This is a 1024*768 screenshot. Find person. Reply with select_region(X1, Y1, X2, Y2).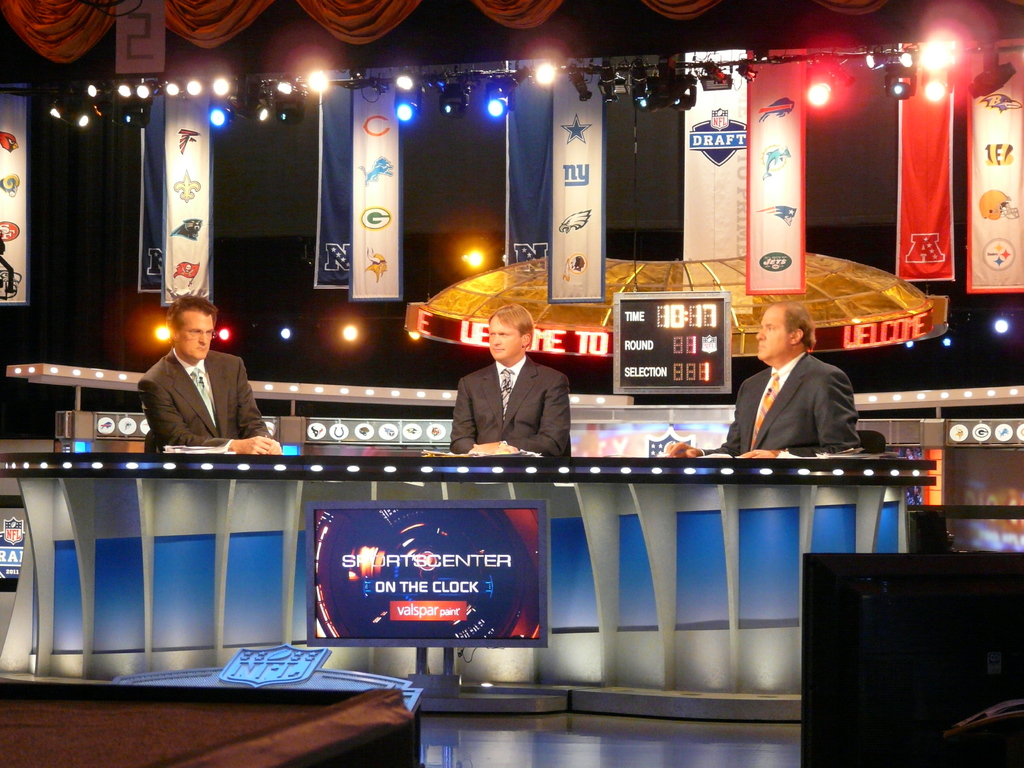
select_region(134, 292, 281, 457).
